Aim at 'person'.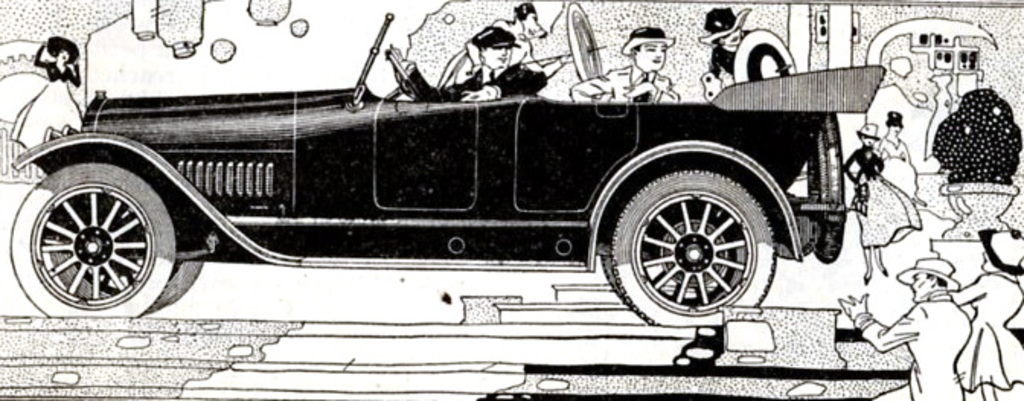
Aimed at bbox=[870, 113, 925, 204].
